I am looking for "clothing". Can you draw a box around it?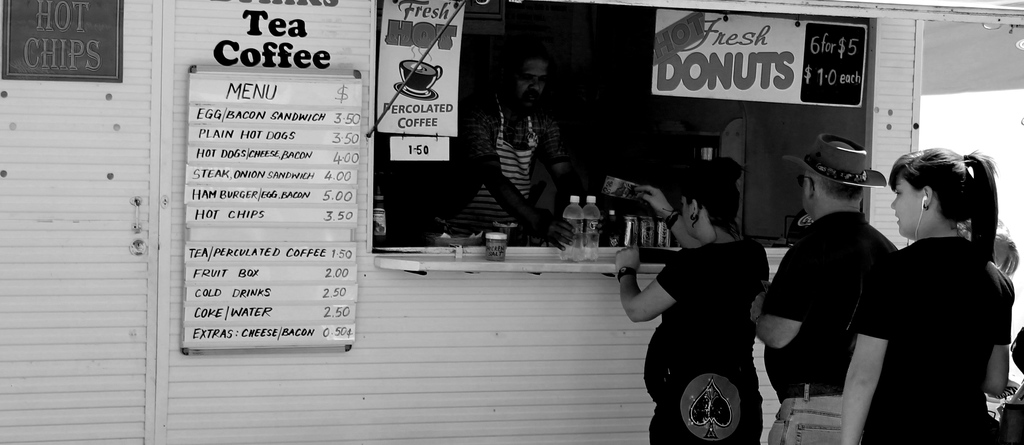
Sure, the bounding box is BBox(644, 237, 769, 444).
